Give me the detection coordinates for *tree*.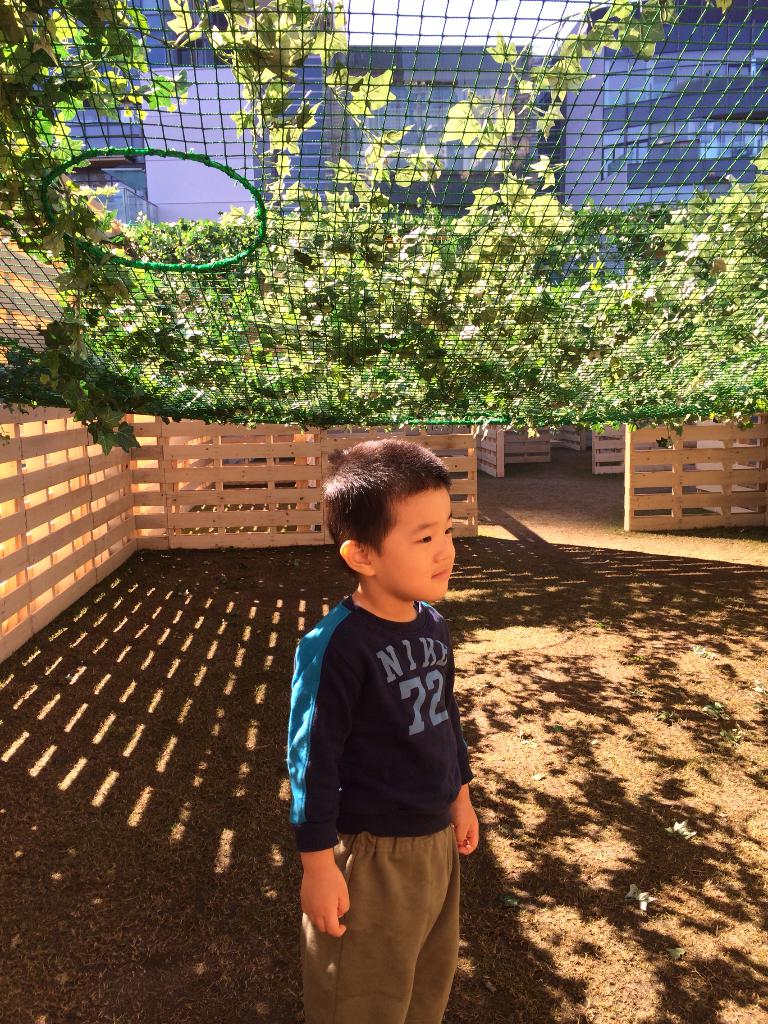
[x1=0, y1=0, x2=193, y2=263].
